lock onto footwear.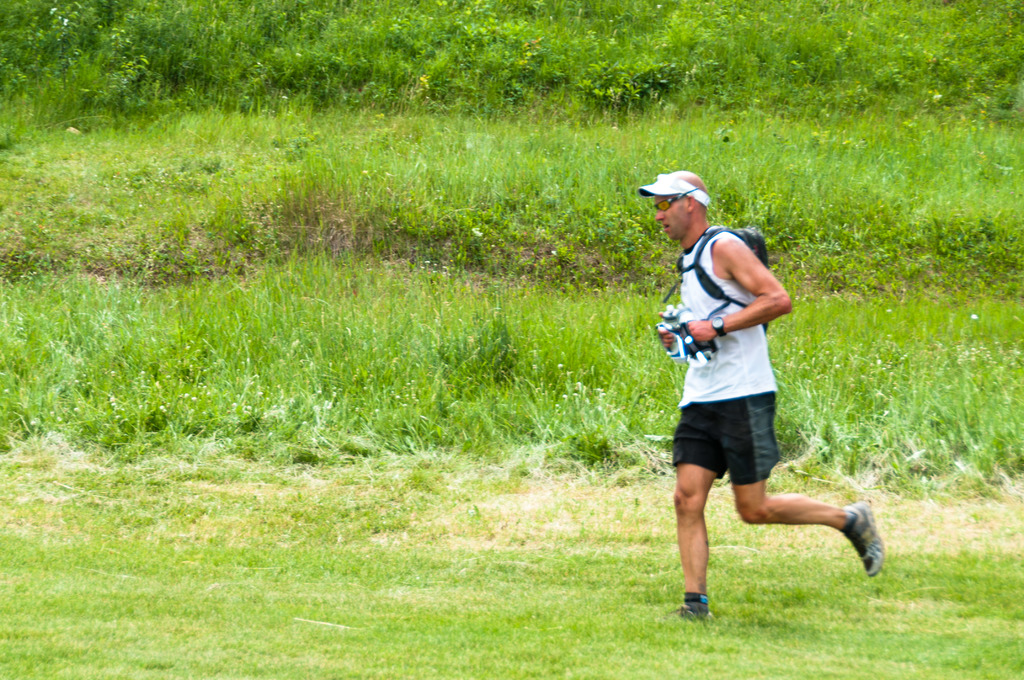
Locked: 844,503,887,579.
